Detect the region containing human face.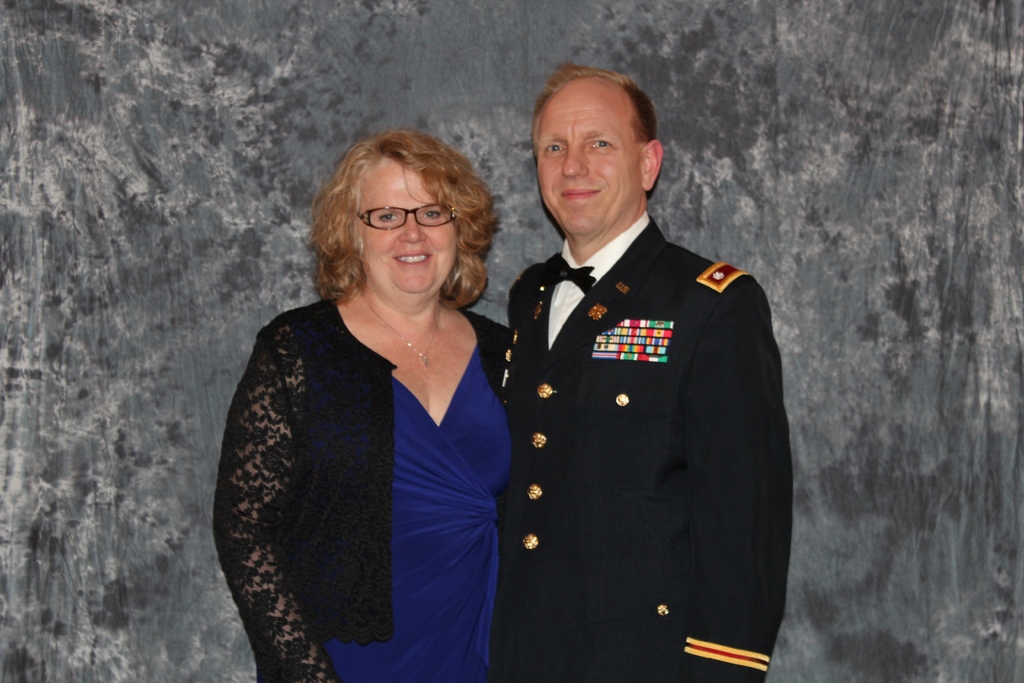
355/158/459/293.
